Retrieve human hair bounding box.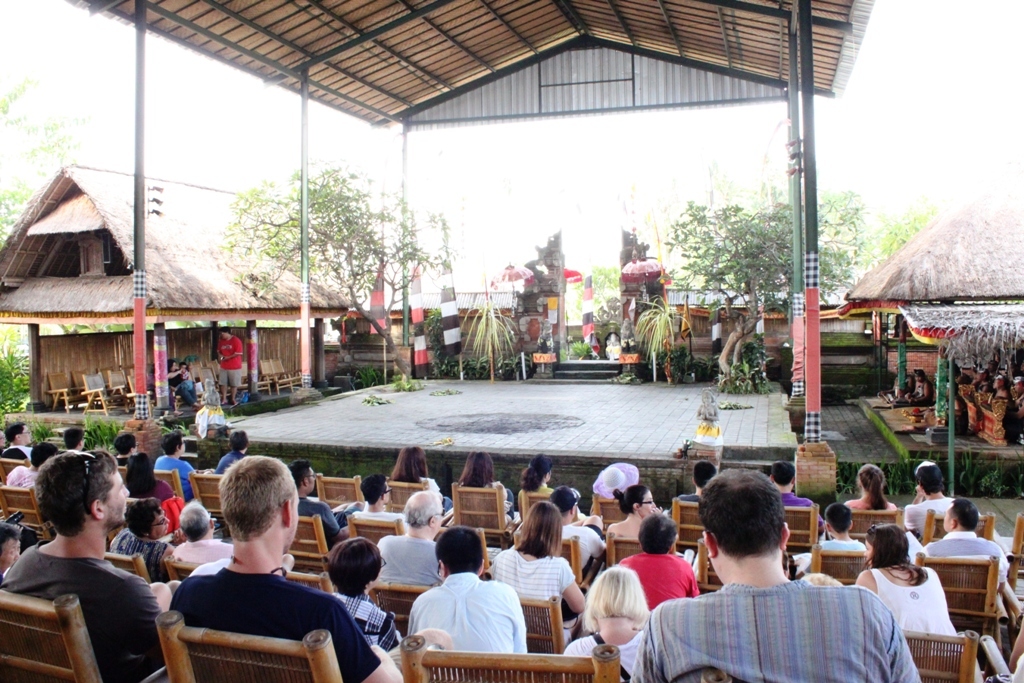
Bounding box: (x1=215, y1=454, x2=298, y2=538).
